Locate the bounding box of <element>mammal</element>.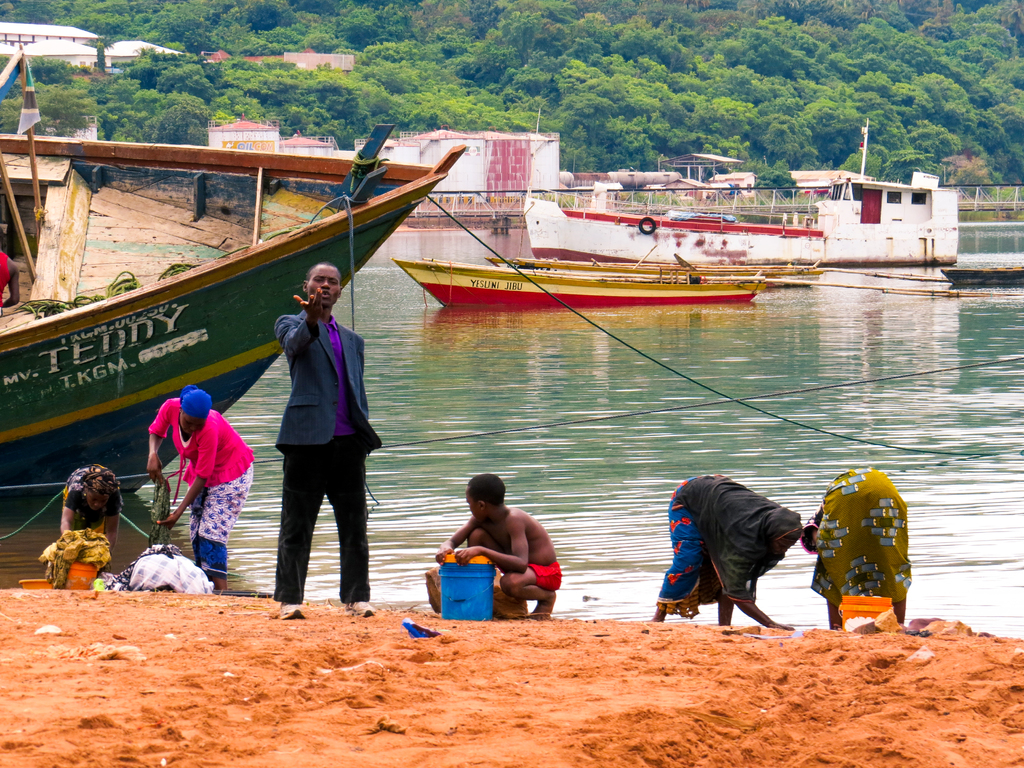
Bounding box: {"left": 60, "top": 462, "right": 123, "bottom": 556}.
